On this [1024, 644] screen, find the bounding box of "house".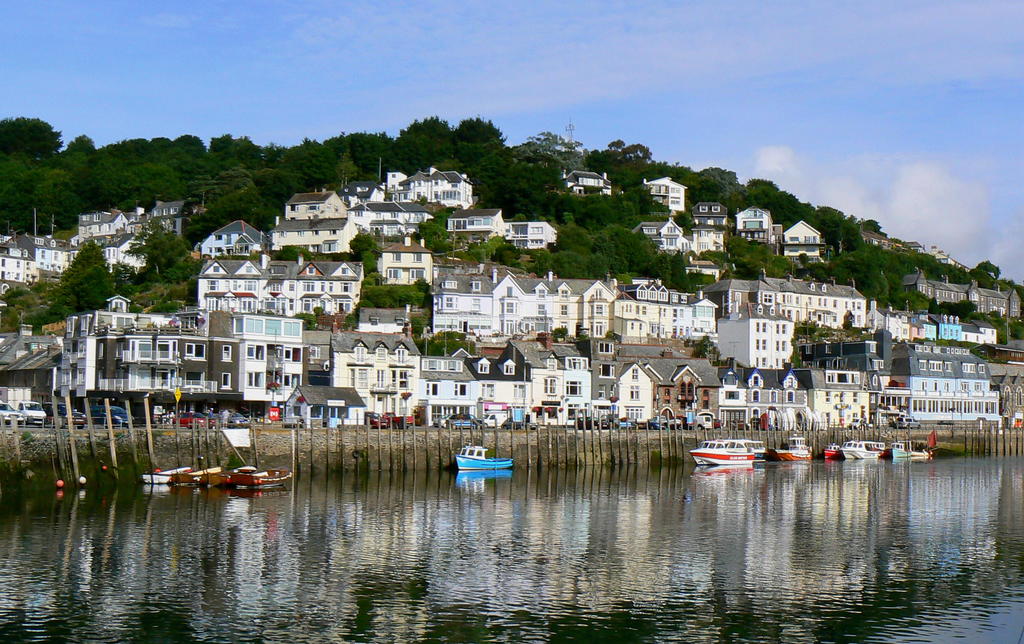
Bounding box: {"left": 27, "top": 302, "right": 252, "bottom": 423}.
